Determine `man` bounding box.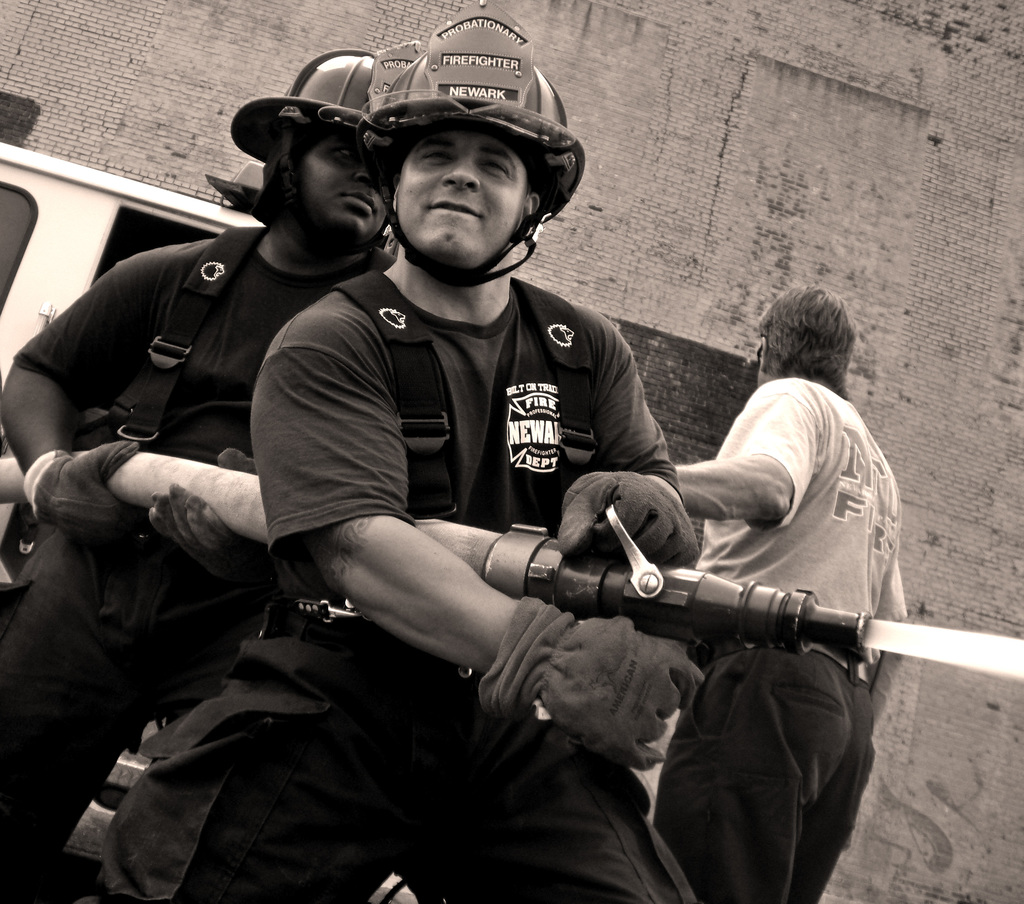
Determined: (left=651, top=283, right=909, bottom=903).
